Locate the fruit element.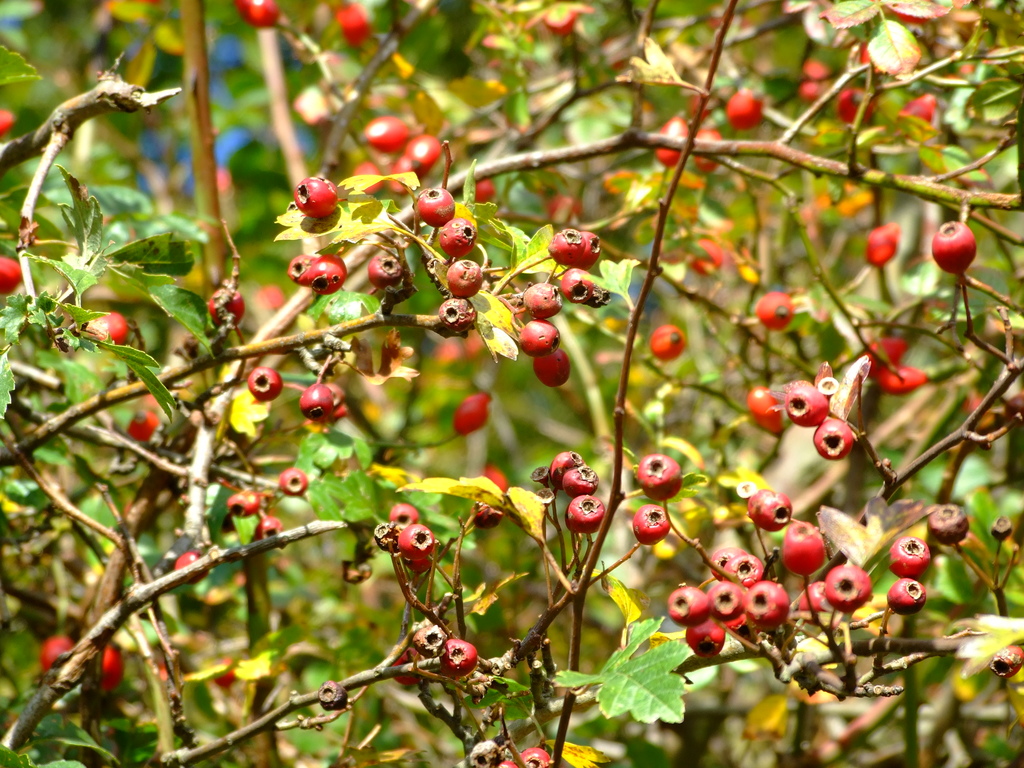
Element bbox: <bbox>298, 380, 335, 426</bbox>.
